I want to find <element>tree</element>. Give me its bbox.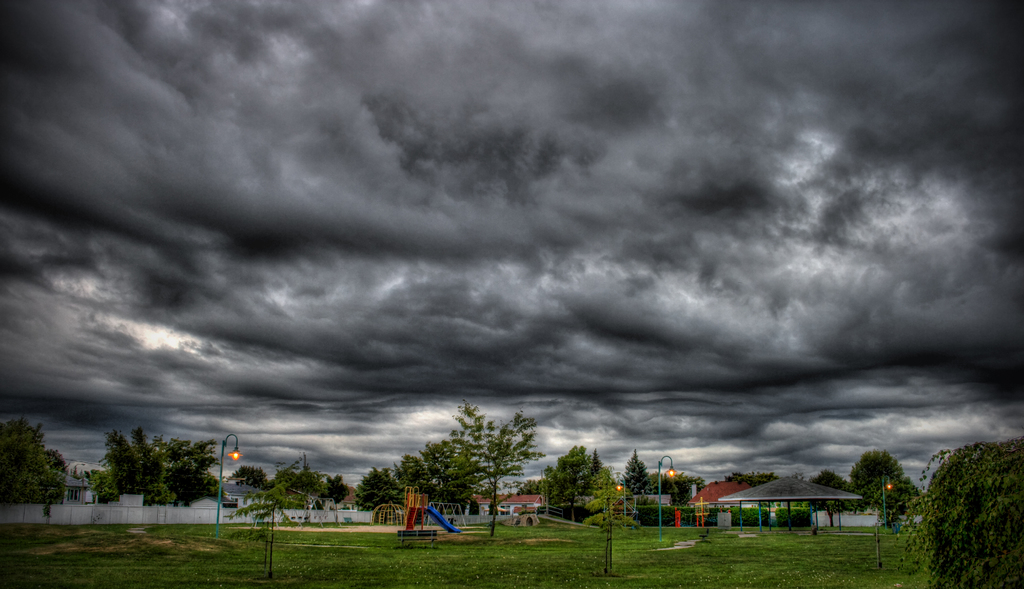
locate(622, 448, 652, 498).
